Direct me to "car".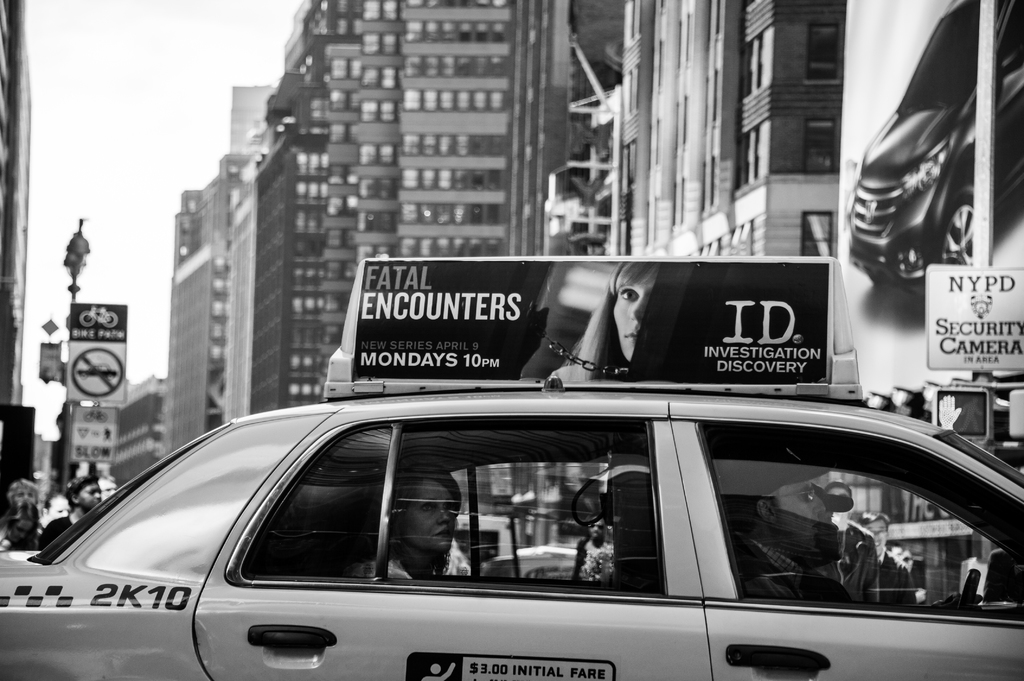
Direction: crop(76, 364, 117, 383).
